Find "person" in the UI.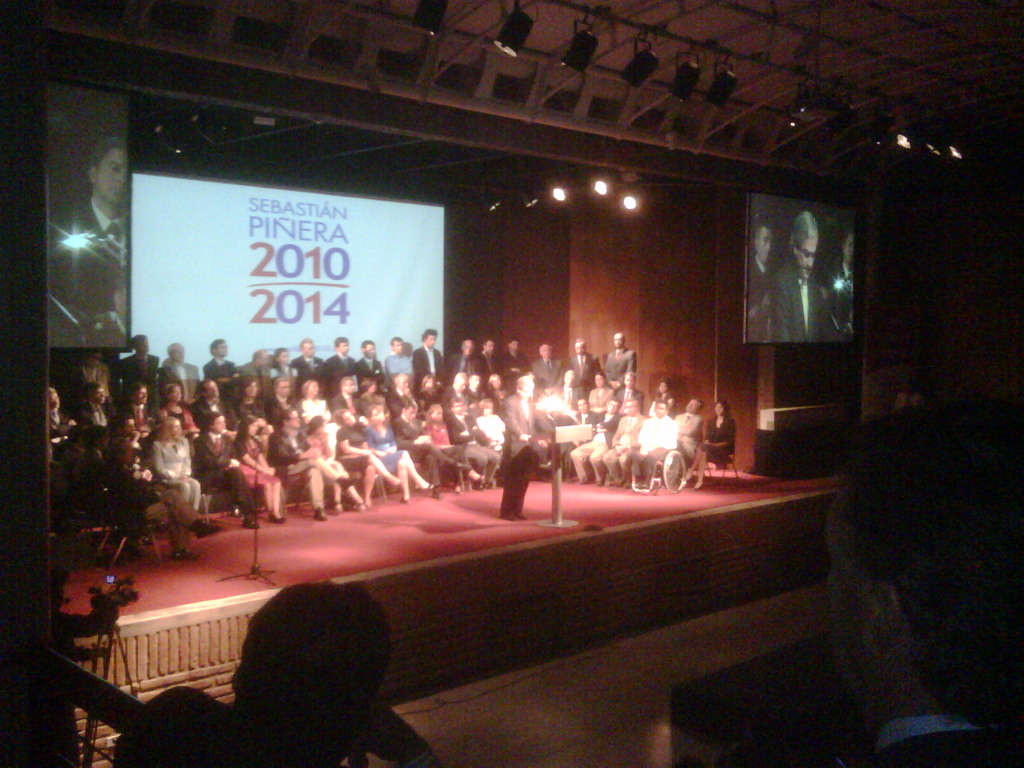
UI element at bbox(204, 337, 237, 394).
